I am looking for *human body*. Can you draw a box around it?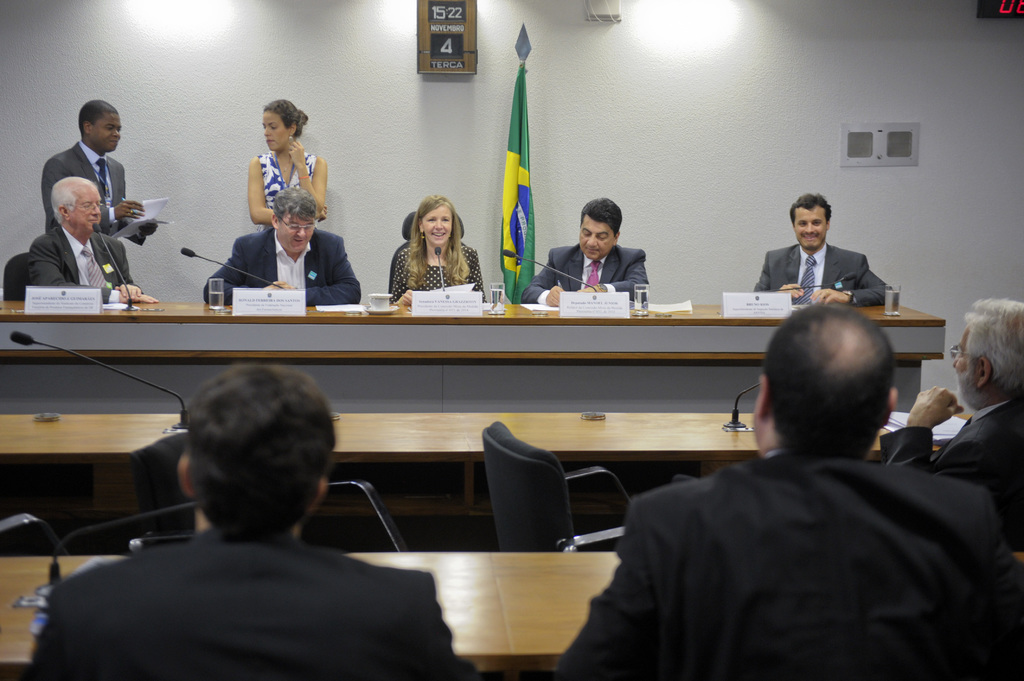
Sure, the bounding box is (879, 387, 1022, 557).
